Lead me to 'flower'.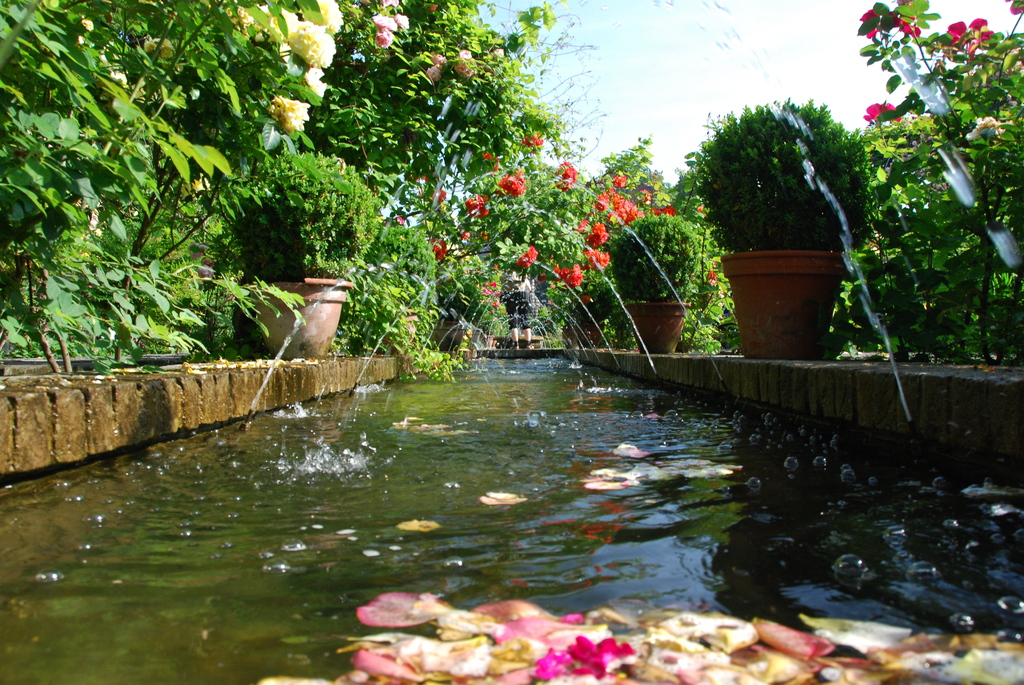
Lead to (left=426, top=232, right=447, bottom=261).
